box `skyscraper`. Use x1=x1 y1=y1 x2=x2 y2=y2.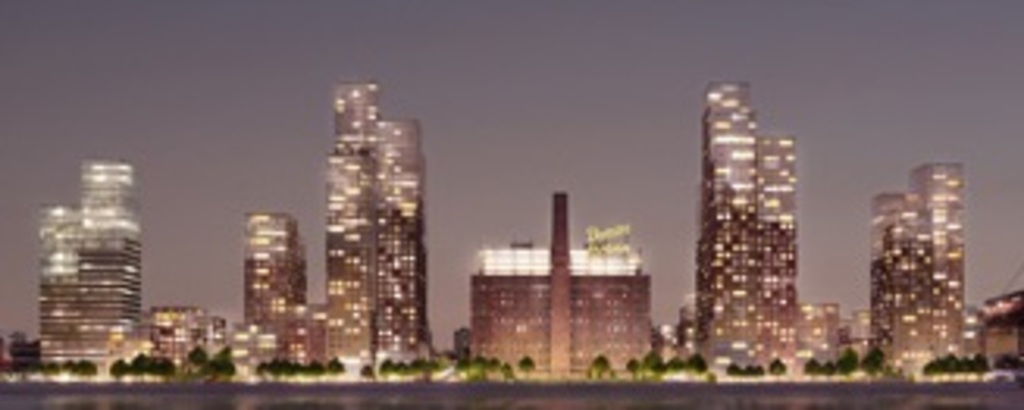
x1=244 y1=88 x2=423 y2=366.
